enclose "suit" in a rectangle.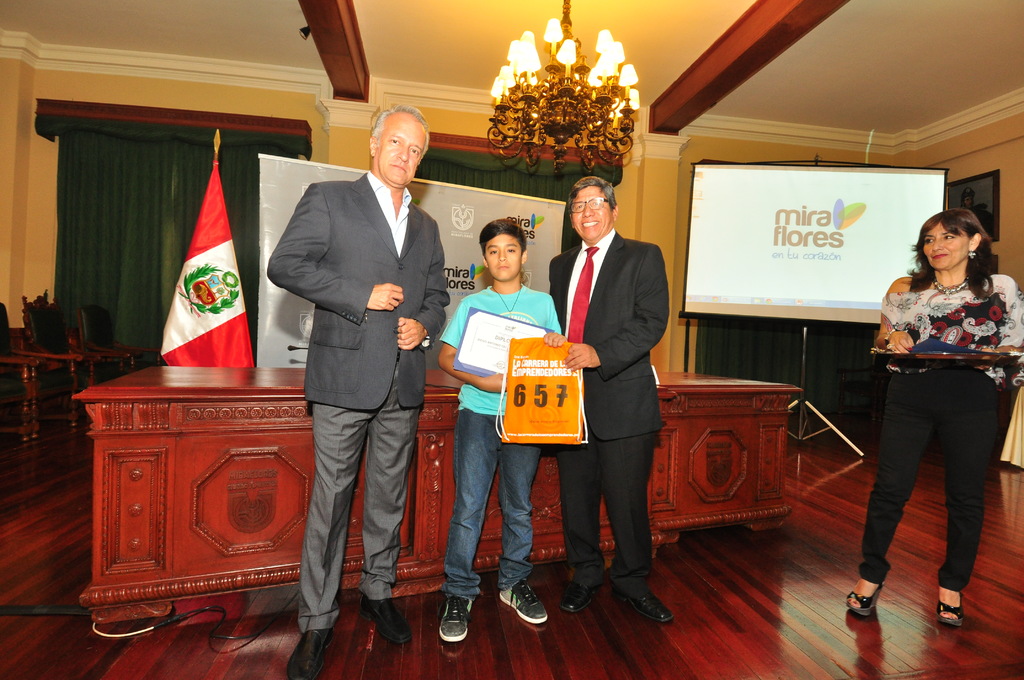
pyautogui.locateOnScreen(548, 228, 668, 597).
